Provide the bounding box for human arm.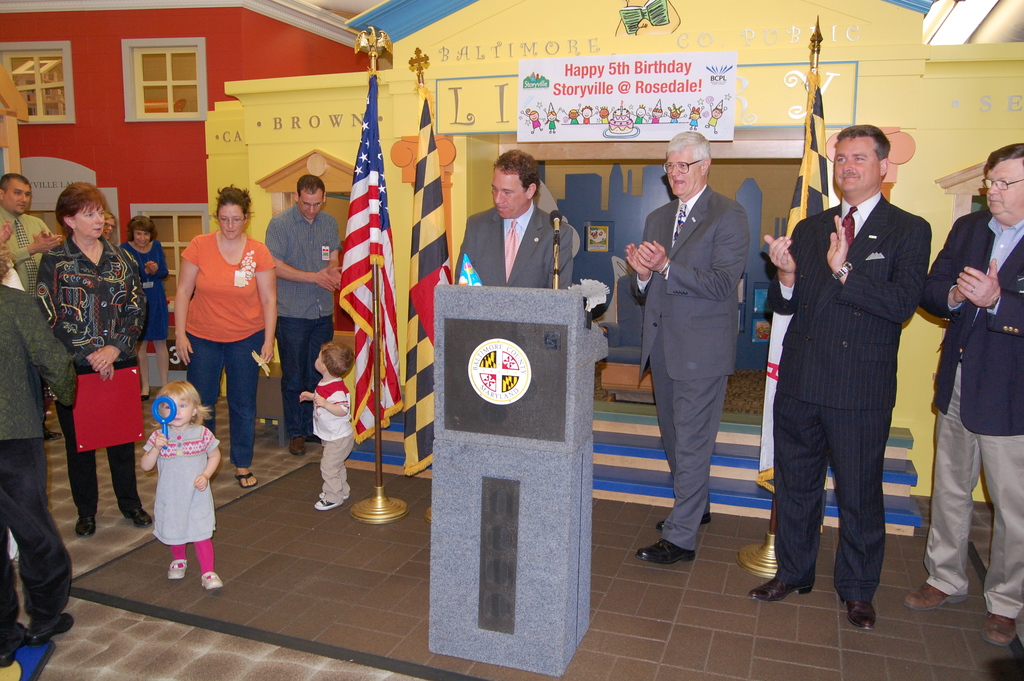
box(196, 431, 221, 492).
